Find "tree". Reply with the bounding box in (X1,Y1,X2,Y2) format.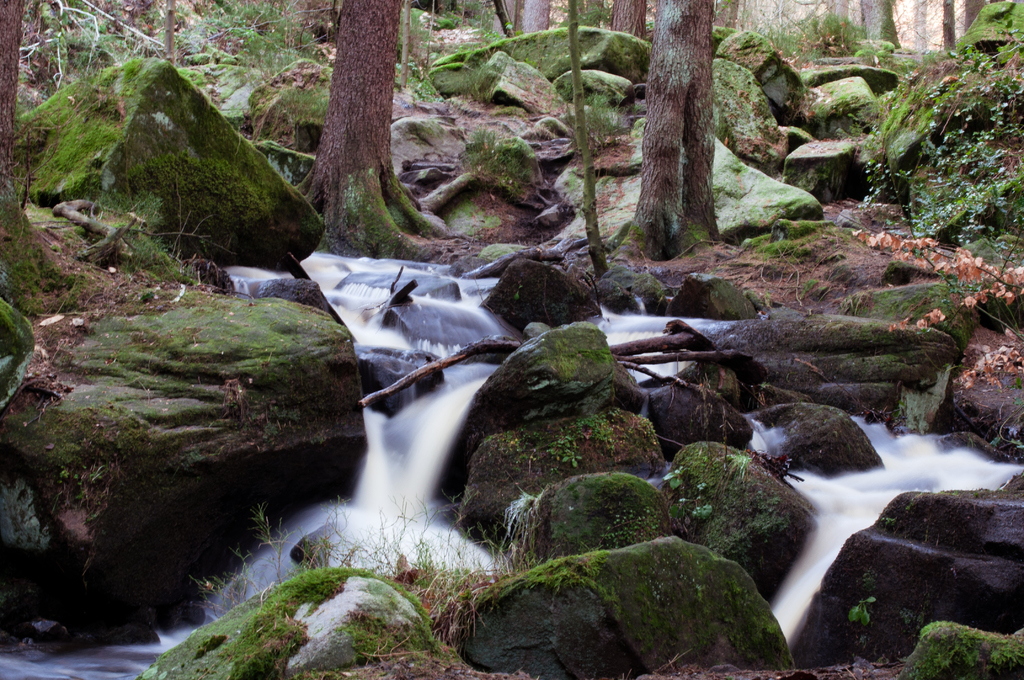
(512,0,557,38).
